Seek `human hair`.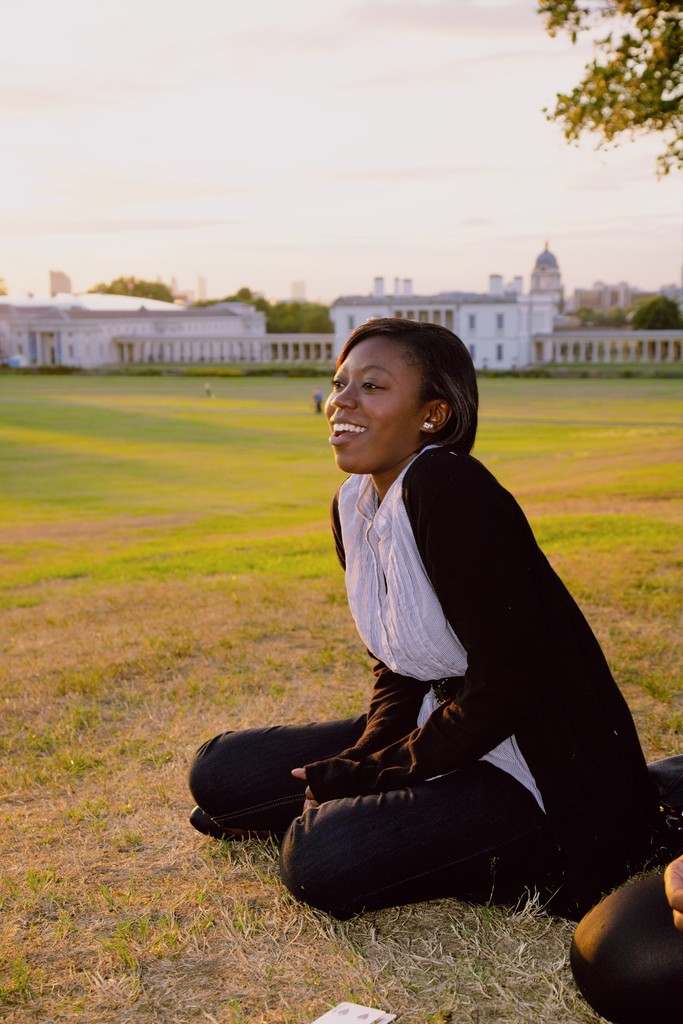
337:314:477:461.
